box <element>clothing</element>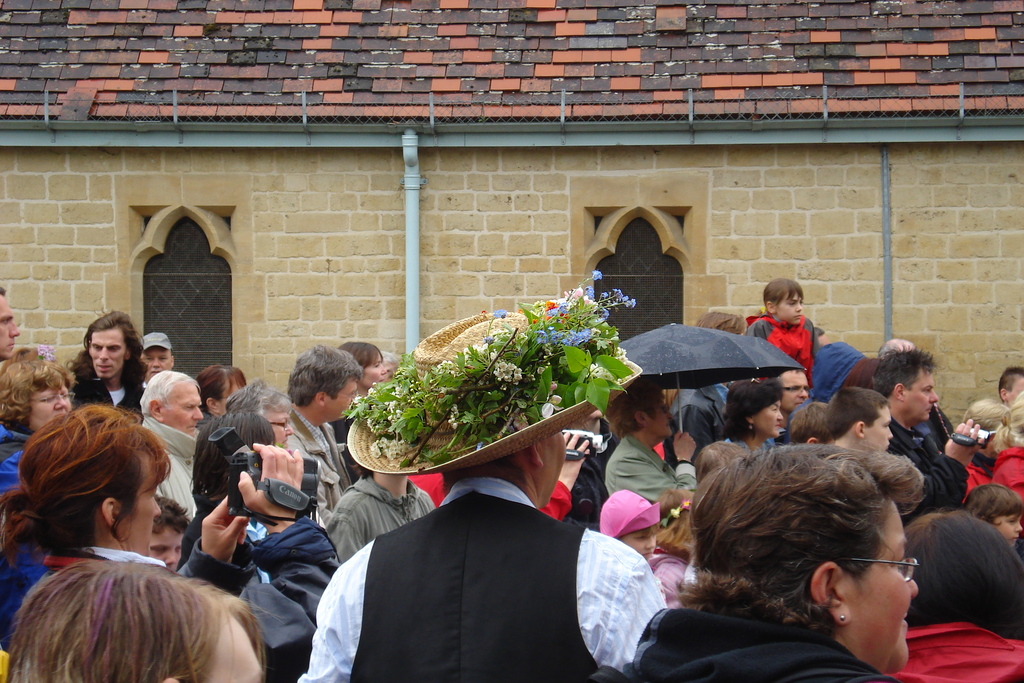
left=300, top=457, right=647, bottom=671
